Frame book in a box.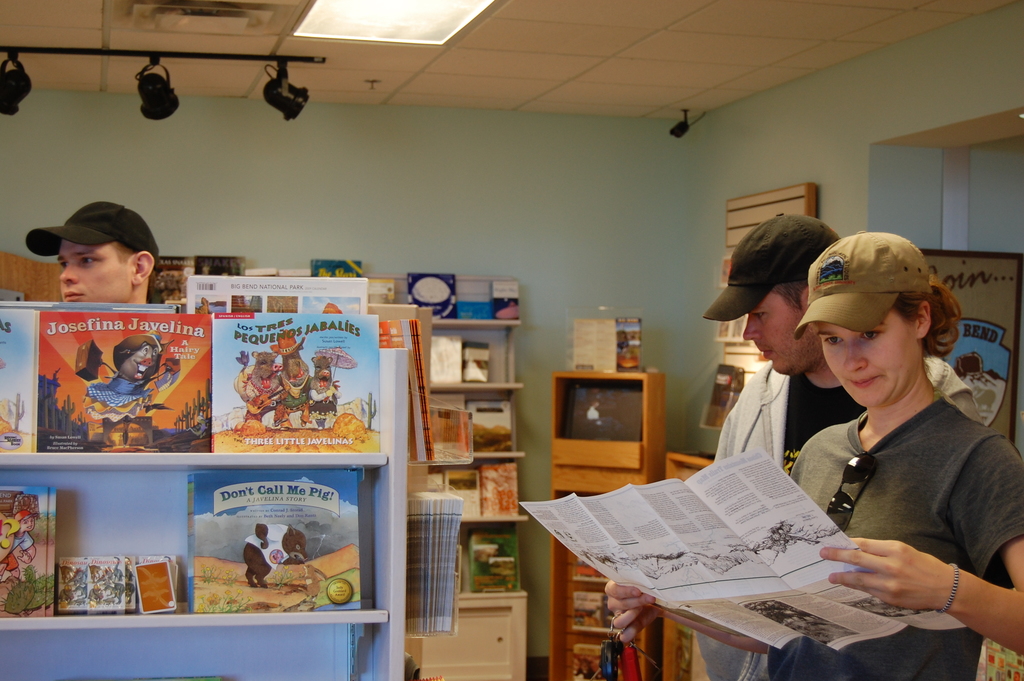
bbox=(407, 271, 457, 322).
